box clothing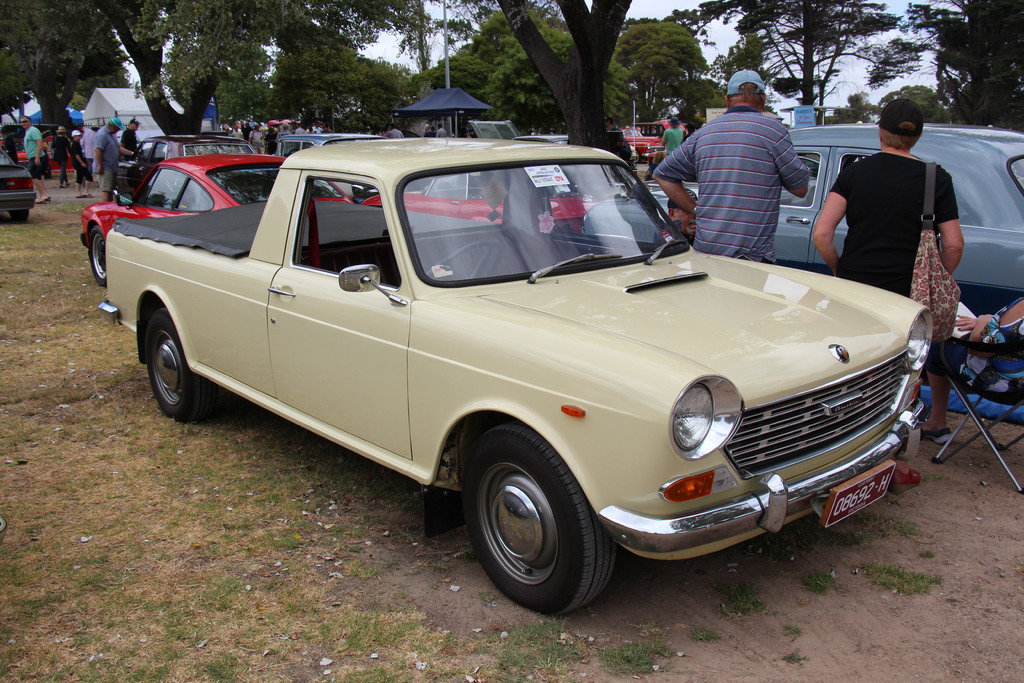
region(647, 101, 813, 263)
